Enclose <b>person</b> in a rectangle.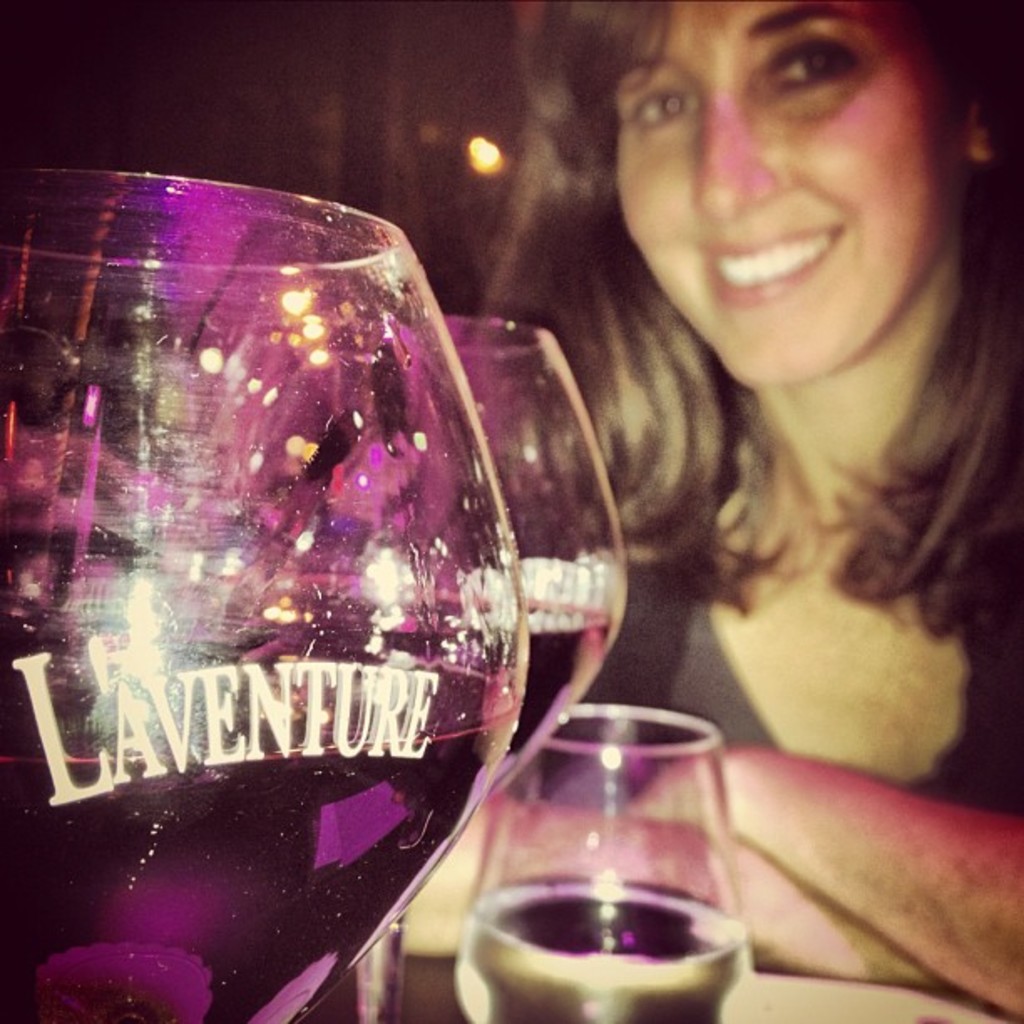
bbox=(397, 0, 1022, 1022).
